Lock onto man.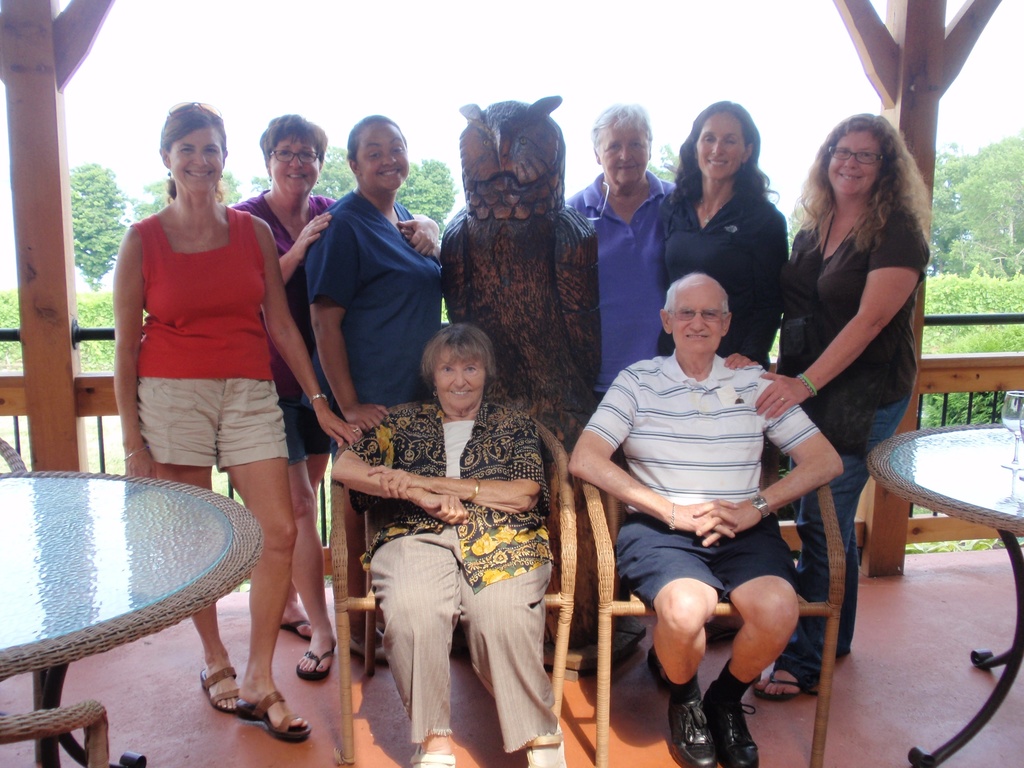
Locked: [573,244,843,767].
